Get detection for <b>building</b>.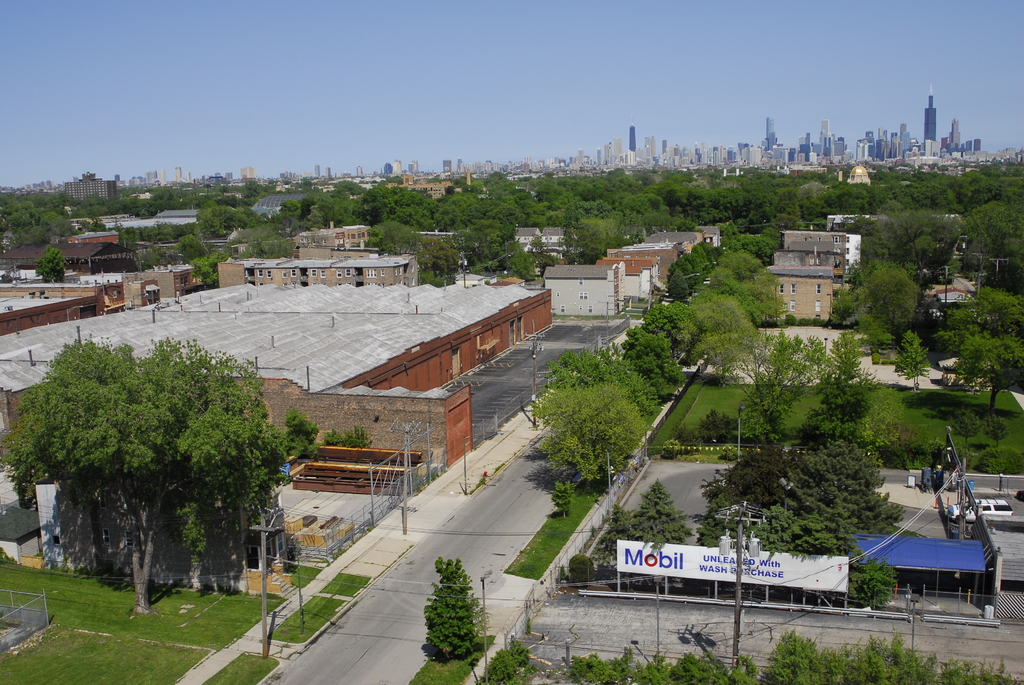
Detection: bbox=(607, 244, 681, 286).
